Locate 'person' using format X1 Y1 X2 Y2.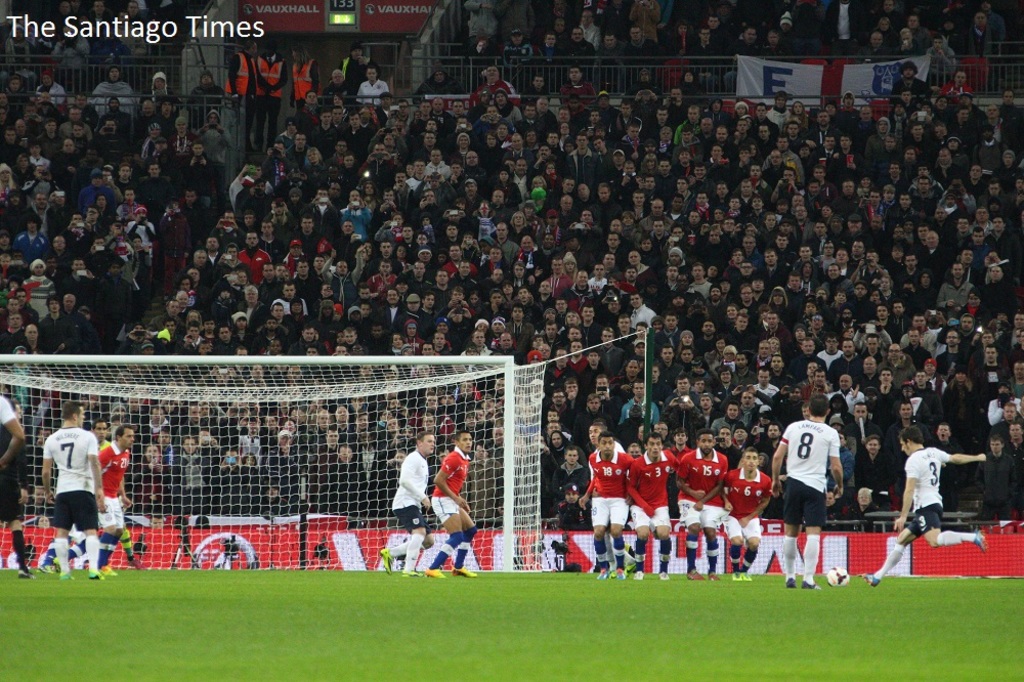
578 432 634 580.
